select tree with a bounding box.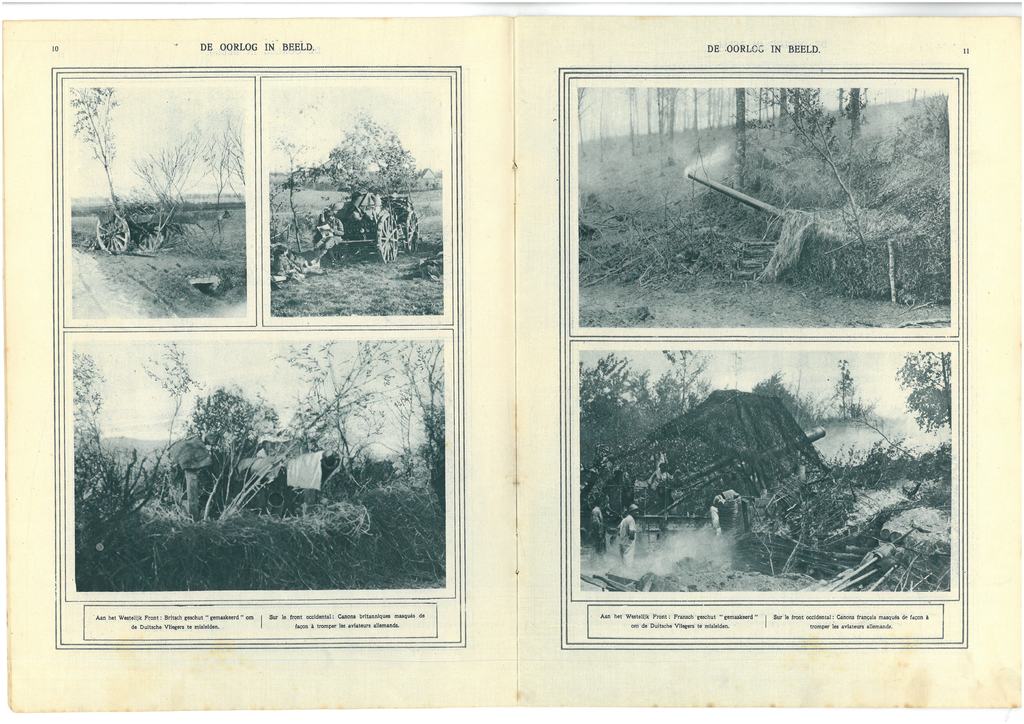
select_region(68, 85, 129, 229).
